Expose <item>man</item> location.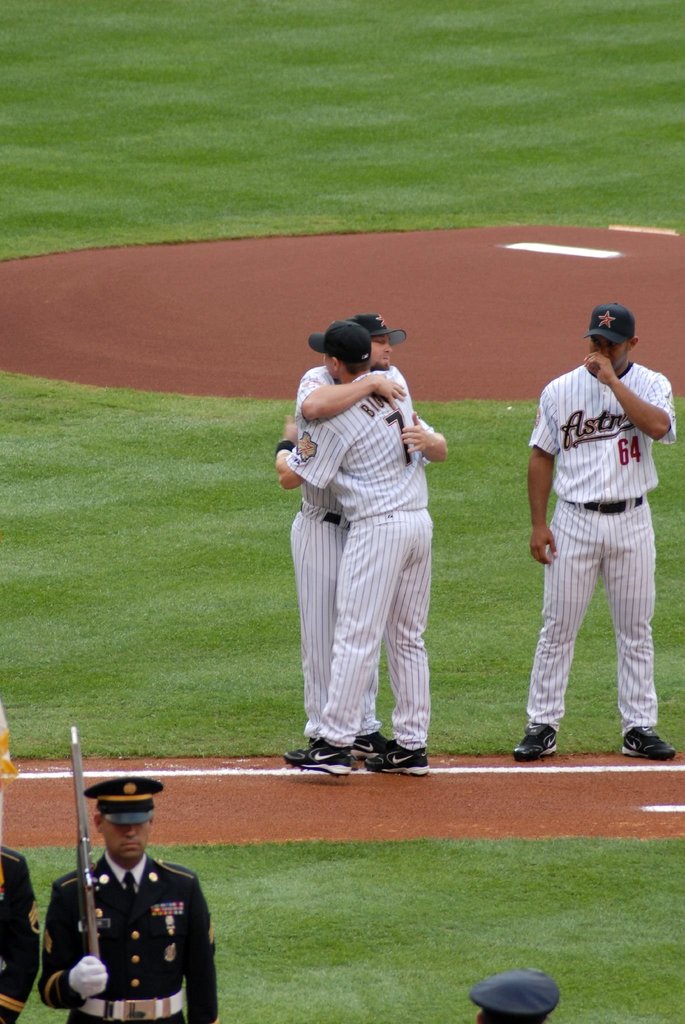
Exposed at bbox(513, 276, 675, 781).
